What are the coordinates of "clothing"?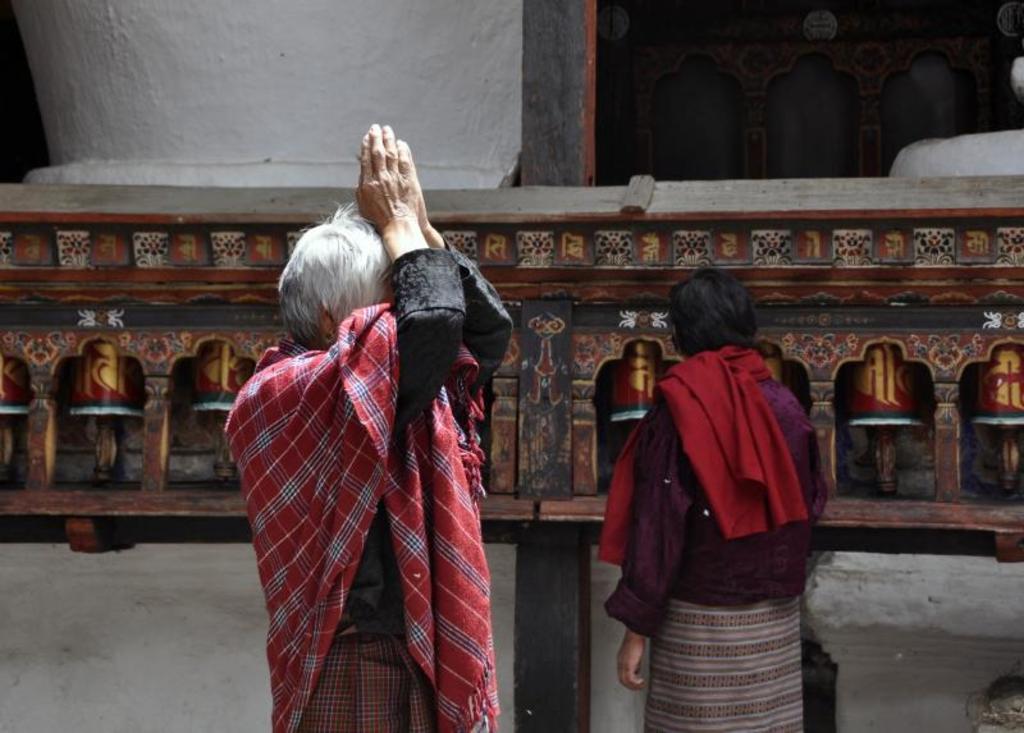
left=297, top=237, right=513, bottom=732.
